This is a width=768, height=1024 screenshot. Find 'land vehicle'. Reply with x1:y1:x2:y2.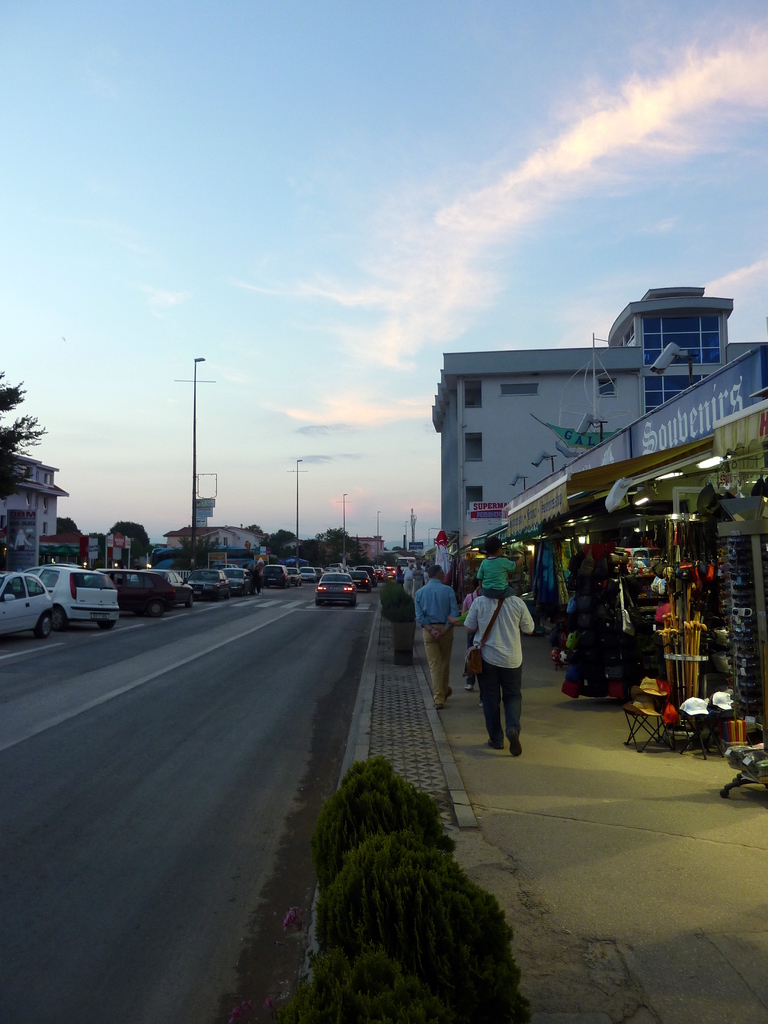
261:564:287:586.
